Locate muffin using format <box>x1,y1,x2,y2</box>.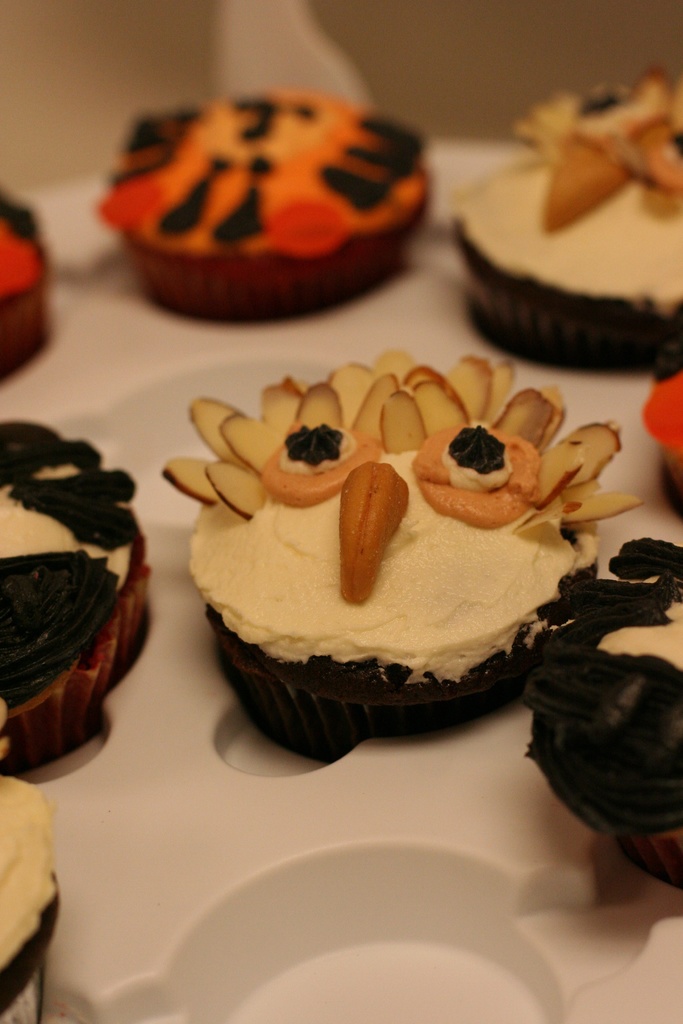
<box>0,196,62,378</box>.
